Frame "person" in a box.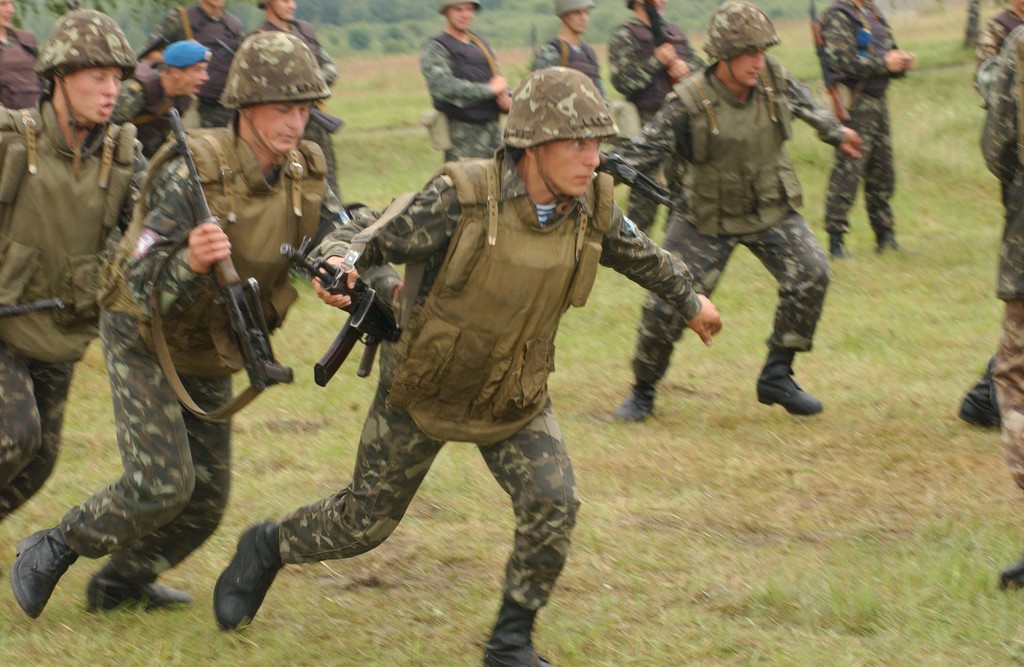
box=[817, 0, 917, 265].
